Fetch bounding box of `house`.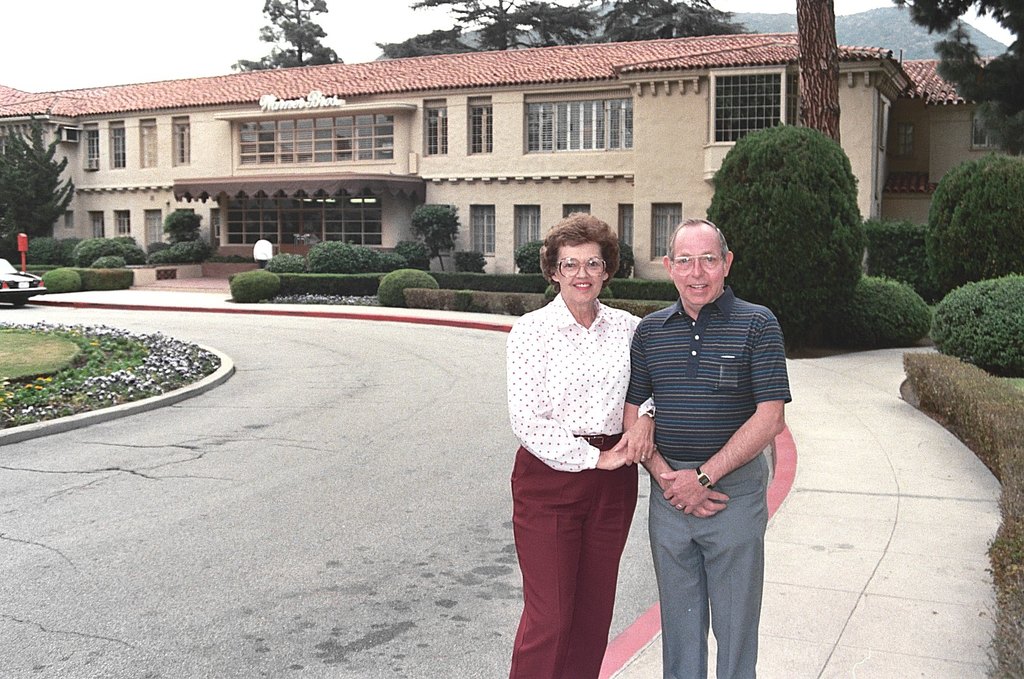
Bbox: crop(17, 22, 917, 320).
